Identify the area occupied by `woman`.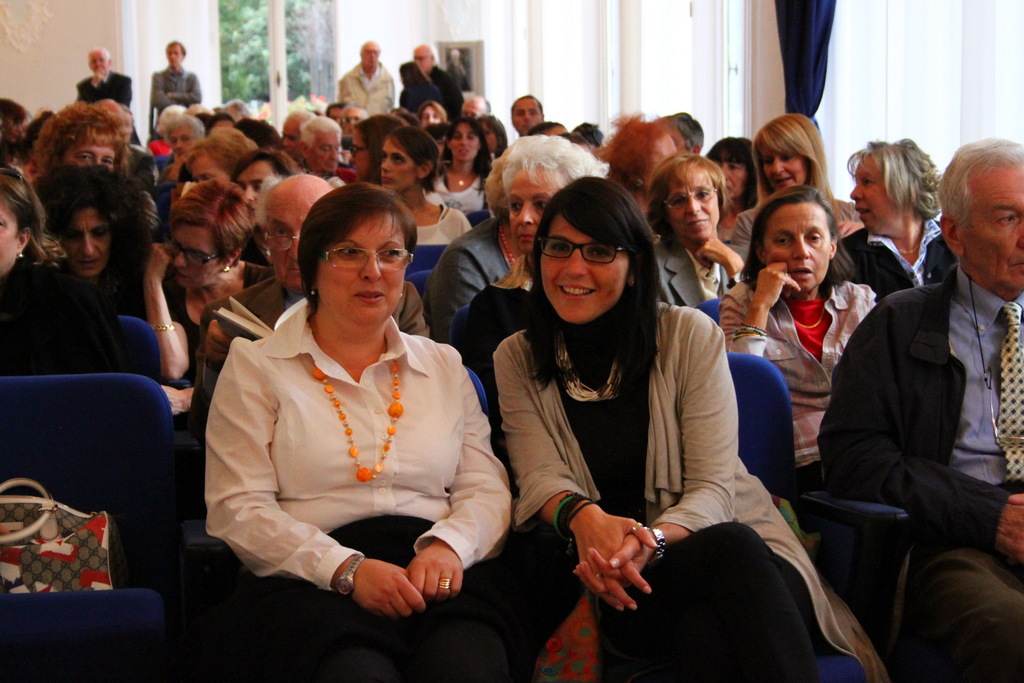
Area: left=232, top=145, right=301, bottom=270.
